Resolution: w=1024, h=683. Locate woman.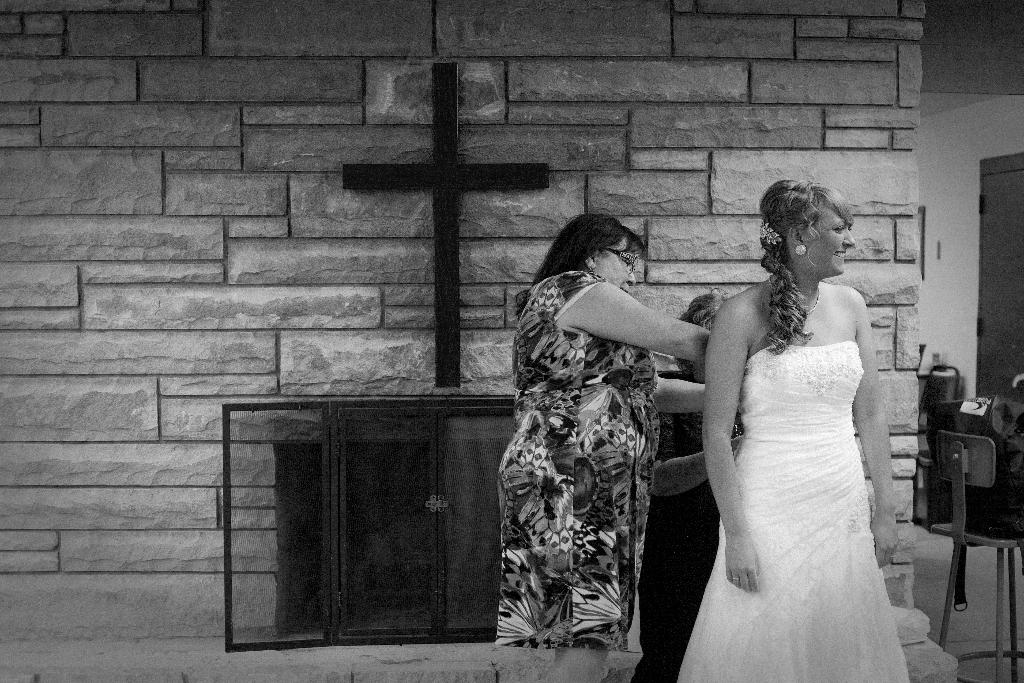
{"left": 496, "top": 212, "right": 715, "bottom": 682}.
